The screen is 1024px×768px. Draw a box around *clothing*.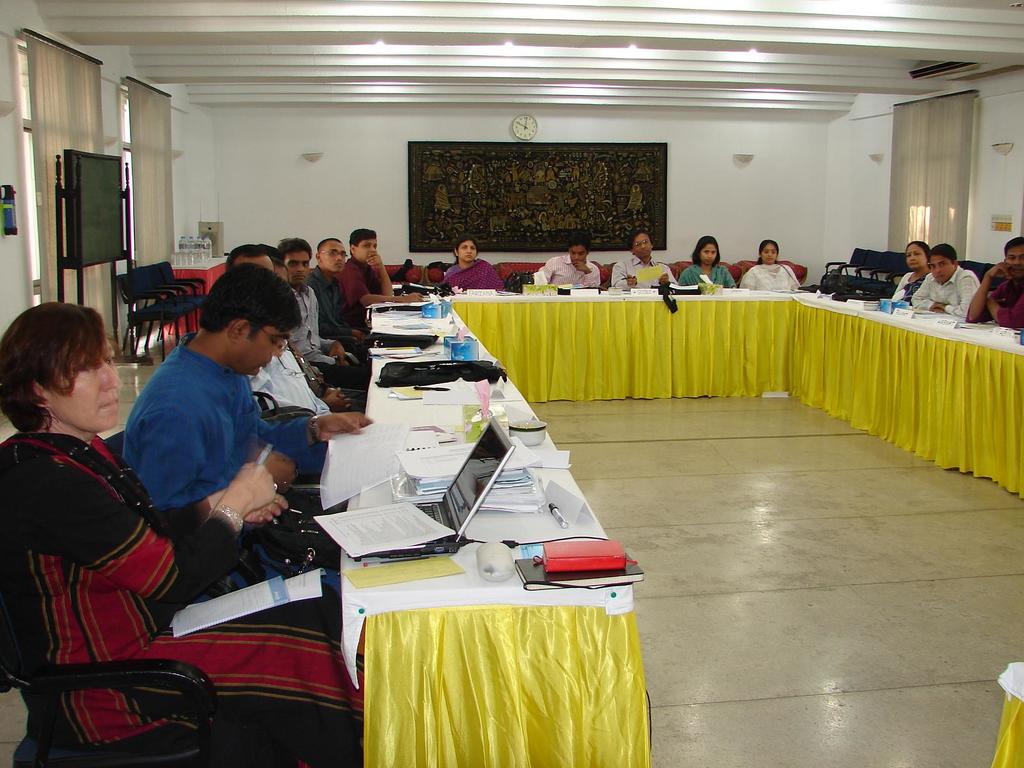
606:251:676:285.
